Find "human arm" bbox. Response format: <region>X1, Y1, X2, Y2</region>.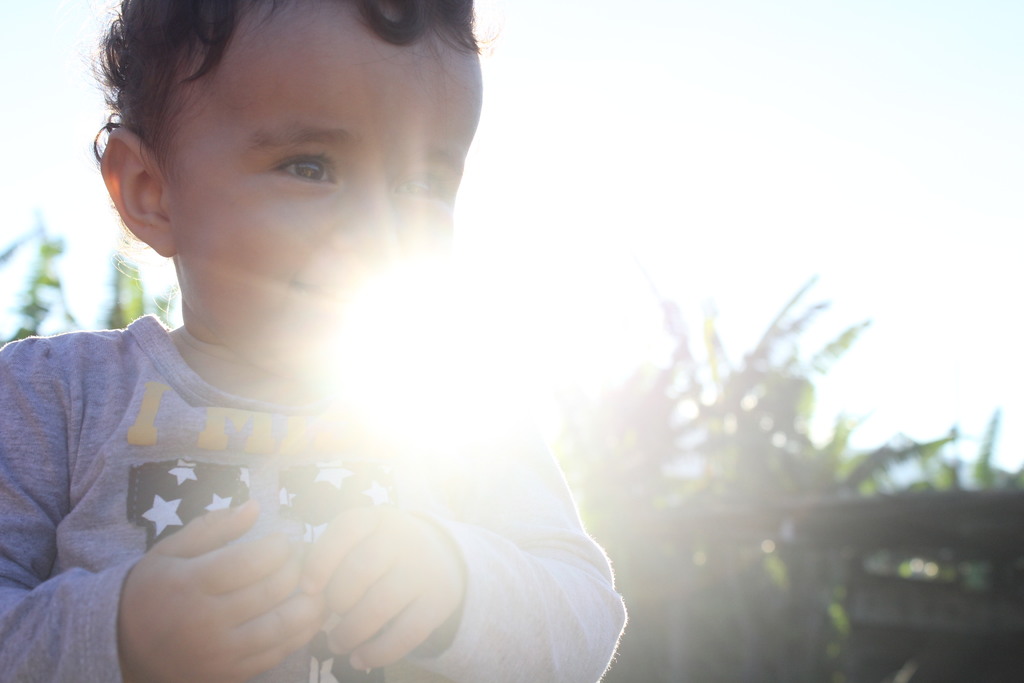
<region>1, 350, 325, 680</region>.
